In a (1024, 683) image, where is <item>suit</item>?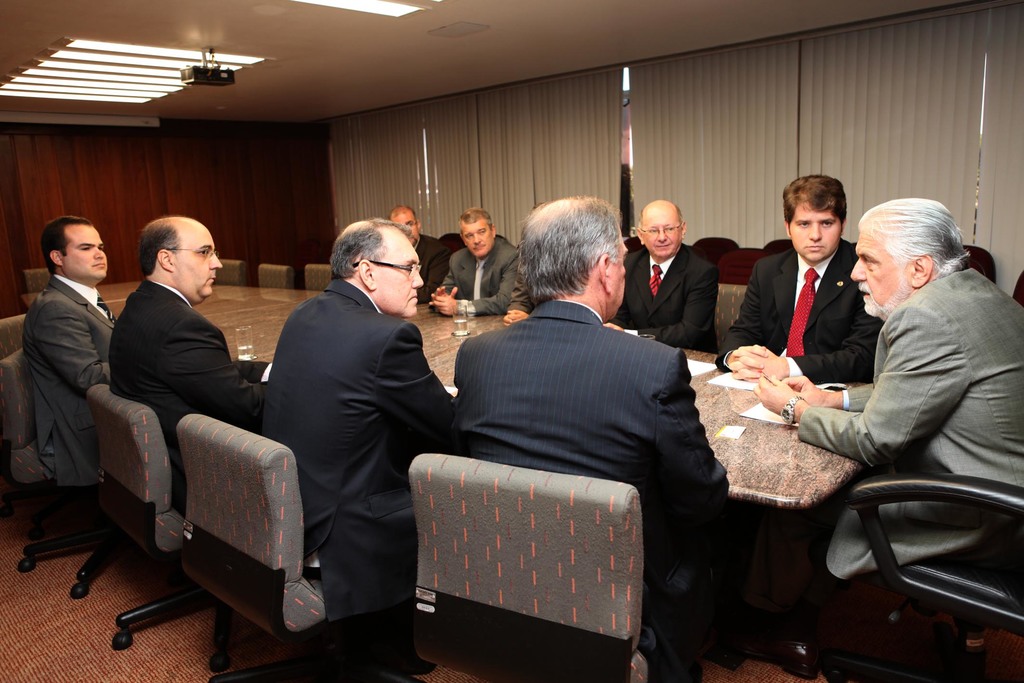
{"x1": 434, "y1": 236, "x2": 522, "y2": 316}.
